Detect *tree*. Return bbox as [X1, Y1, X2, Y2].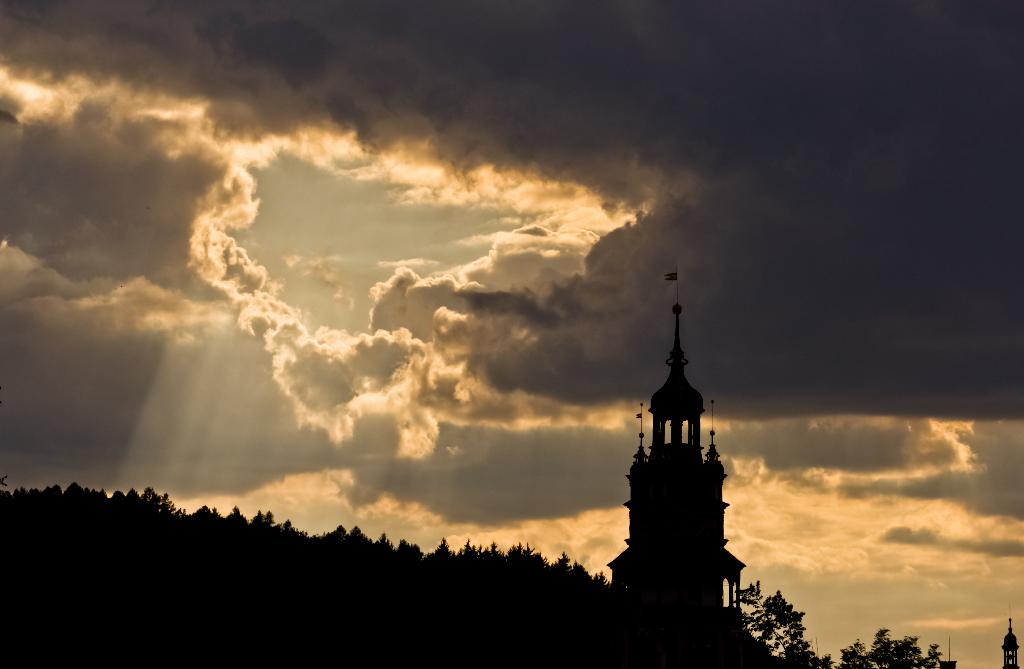
[464, 535, 498, 668].
